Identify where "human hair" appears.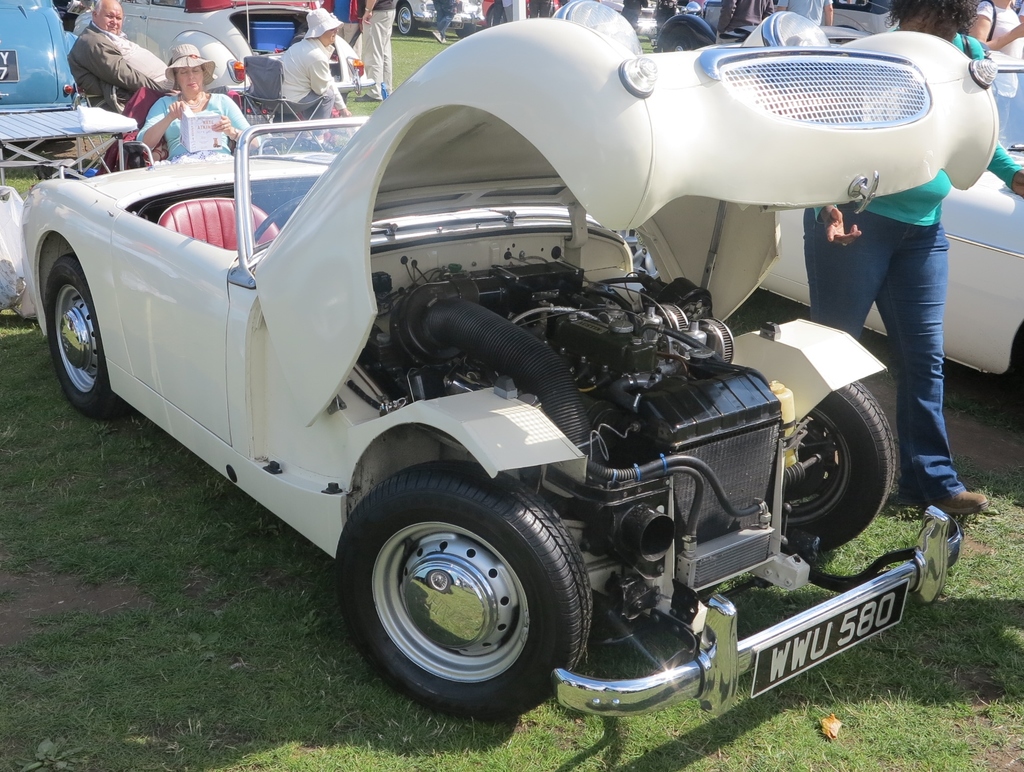
Appears at Rect(174, 62, 209, 81).
